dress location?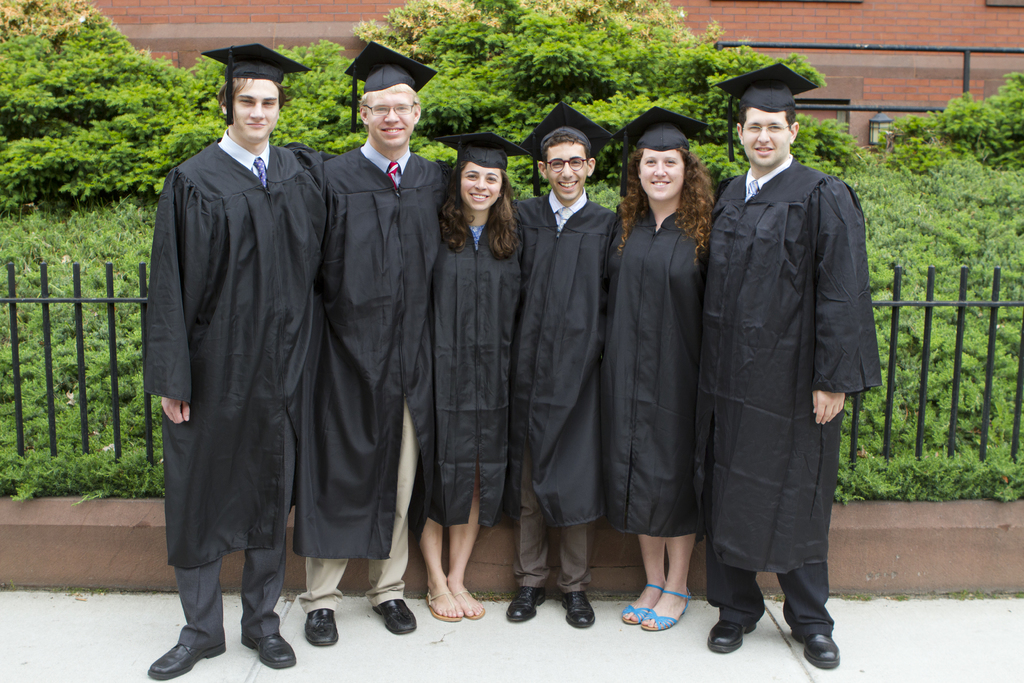
x1=412, y1=233, x2=511, y2=532
